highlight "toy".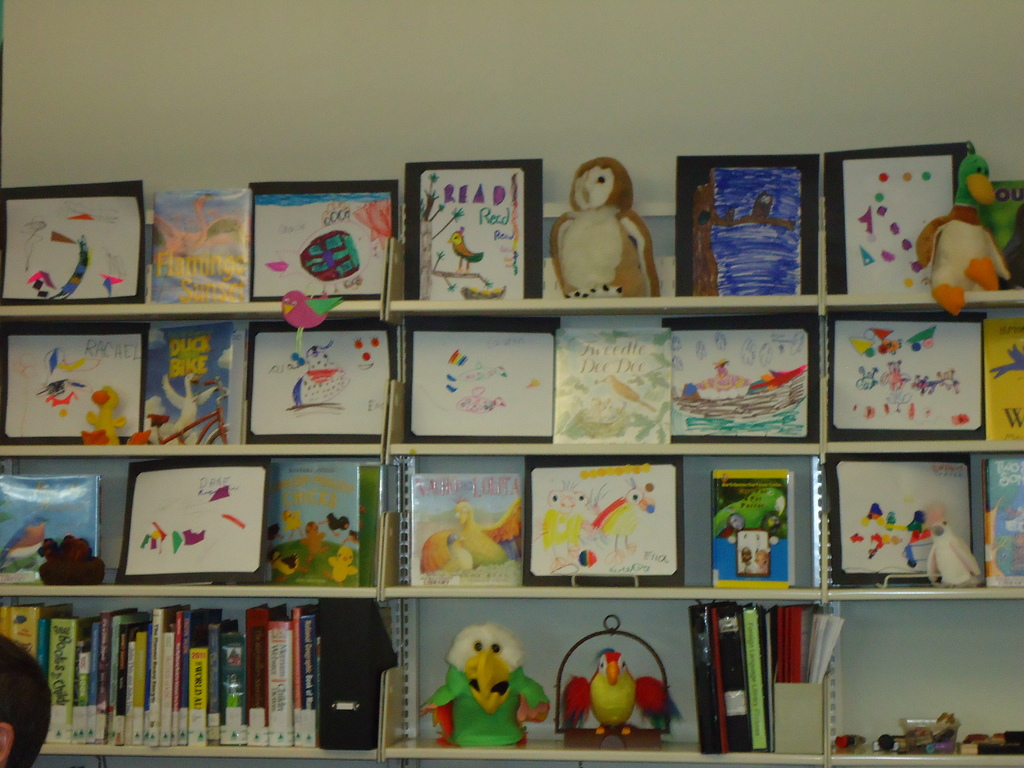
Highlighted region: 912, 154, 1009, 314.
